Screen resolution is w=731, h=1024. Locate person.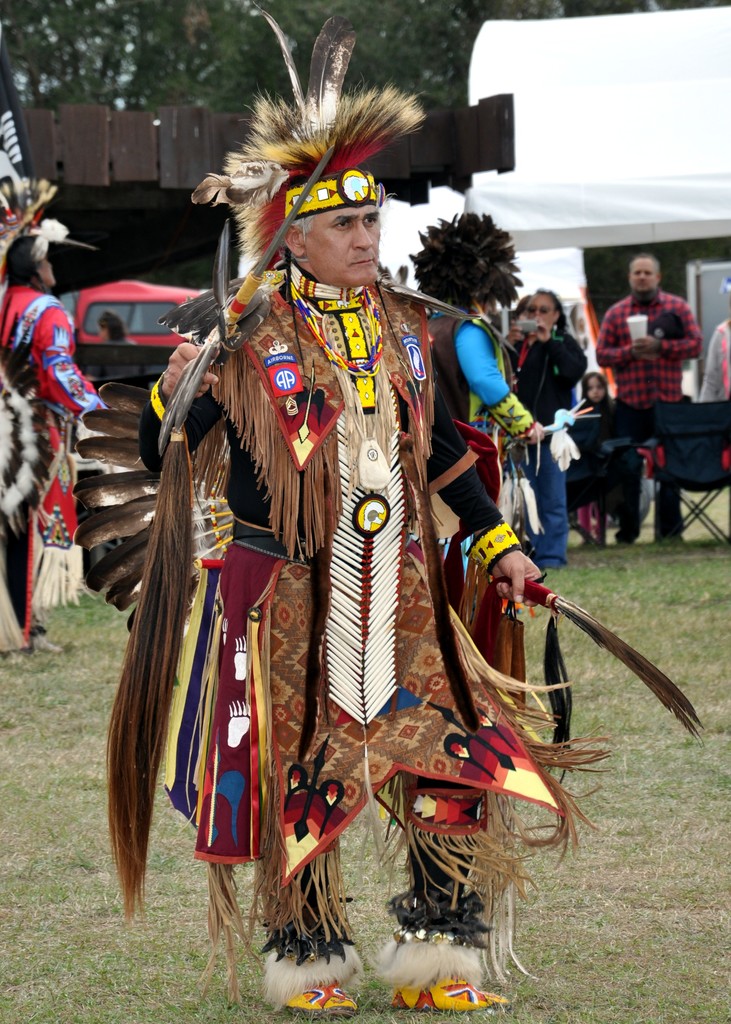
(left=205, top=97, right=552, bottom=947).
